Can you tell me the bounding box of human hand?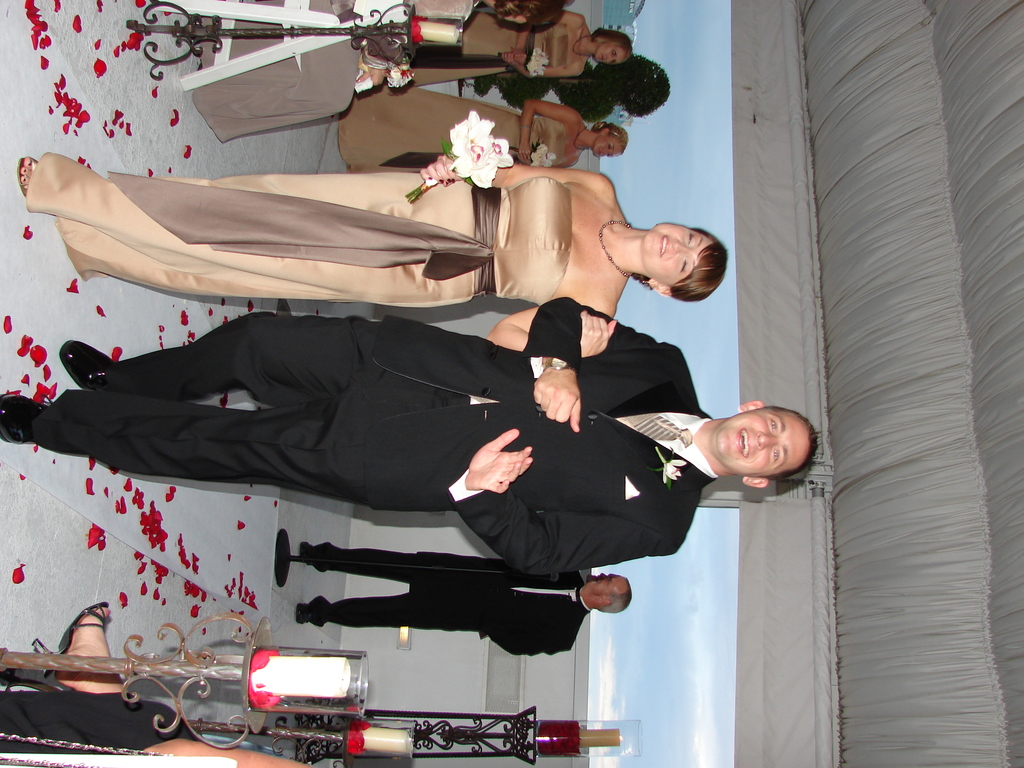
box=[513, 48, 529, 65].
